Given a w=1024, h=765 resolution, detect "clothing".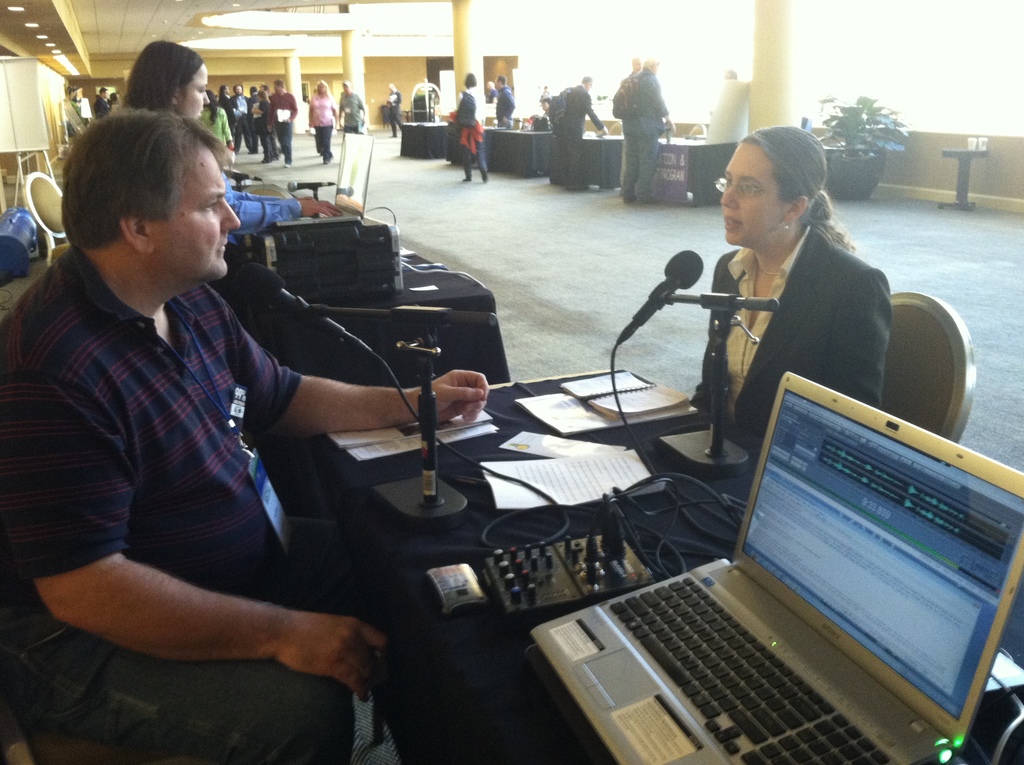
select_region(385, 90, 401, 134).
